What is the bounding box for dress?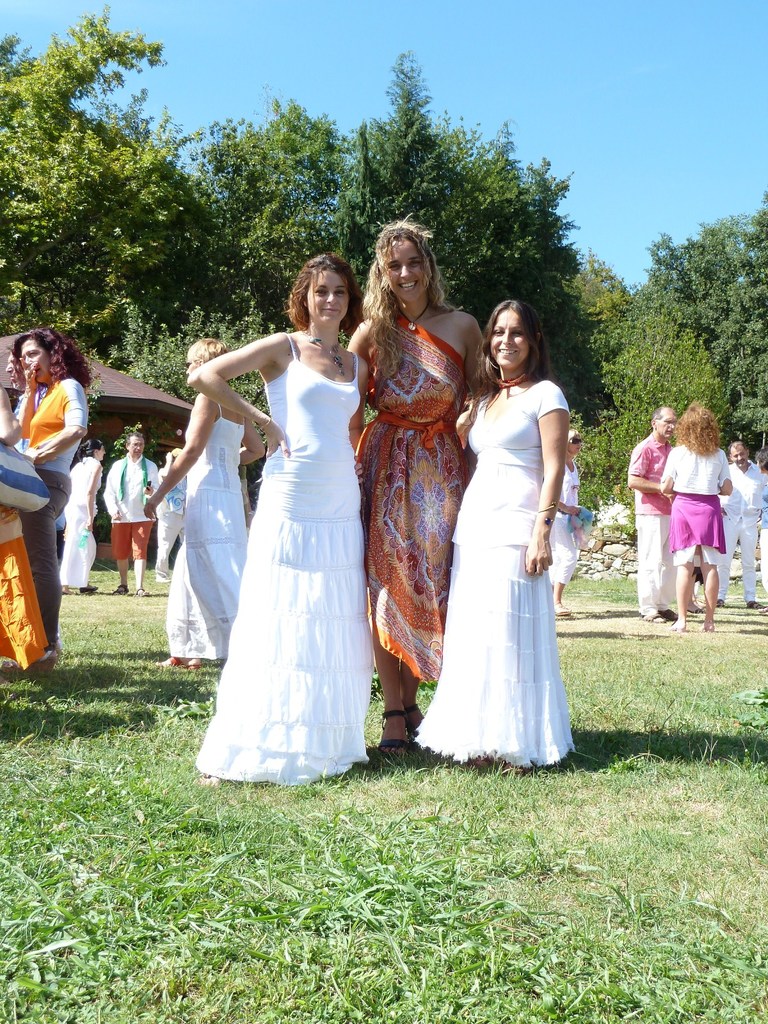
x1=356, y1=313, x2=477, y2=682.
